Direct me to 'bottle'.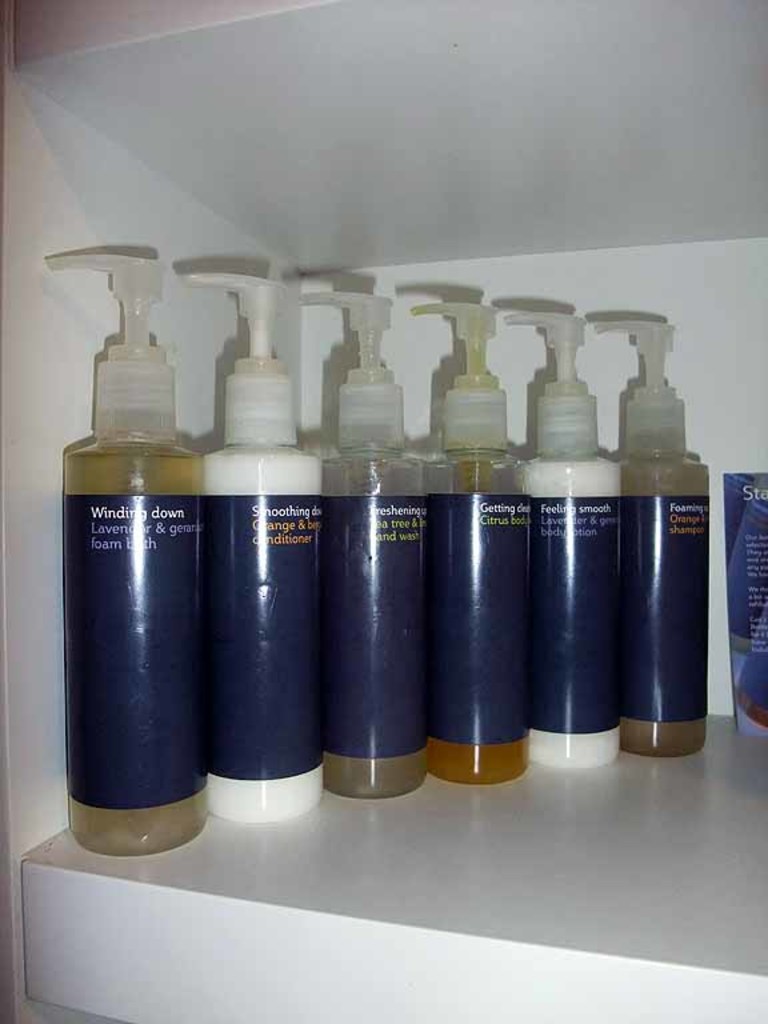
Direction: pyautogui.locateOnScreen(409, 304, 531, 791).
